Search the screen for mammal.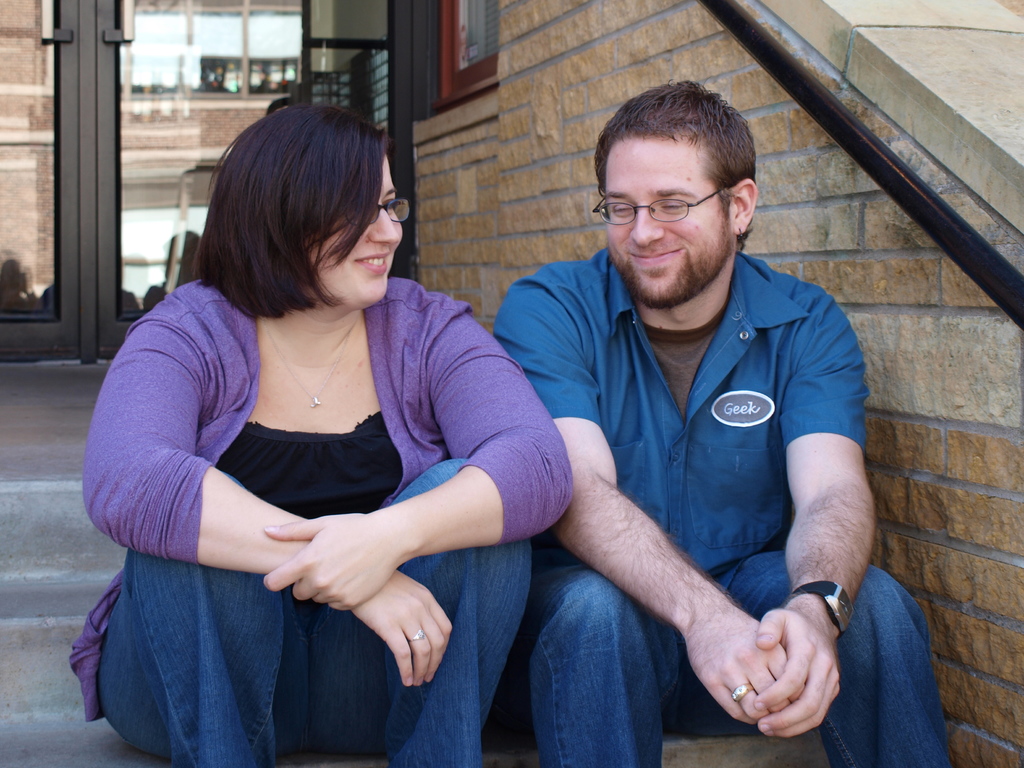
Found at bbox=[494, 78, 953, 767].
